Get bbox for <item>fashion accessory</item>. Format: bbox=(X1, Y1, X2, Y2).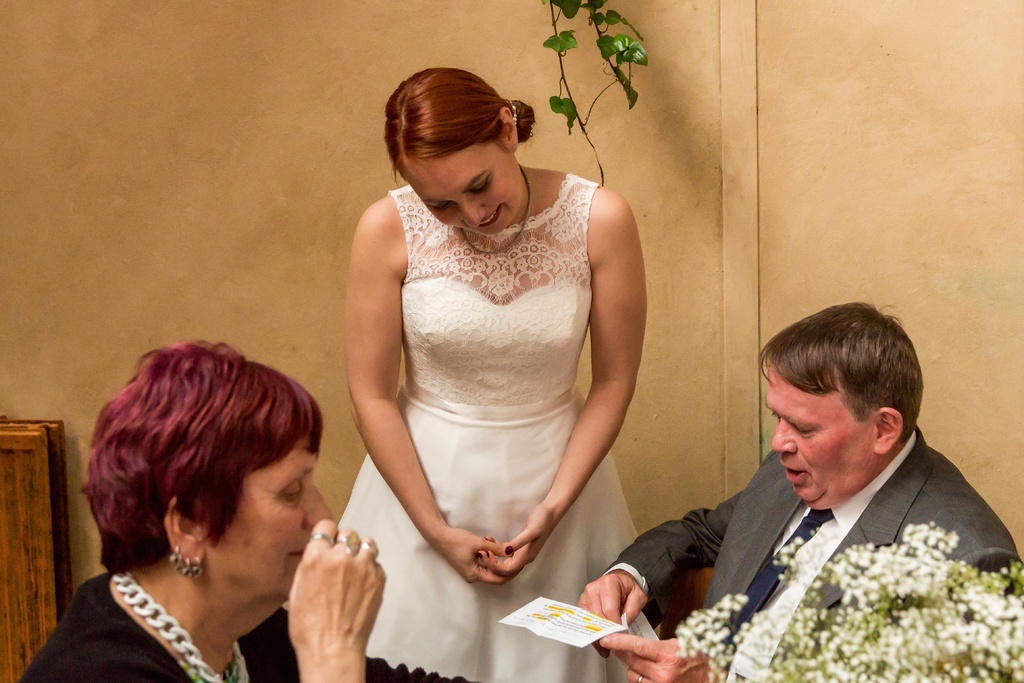
bbox=(479, 555, 484, 559).
